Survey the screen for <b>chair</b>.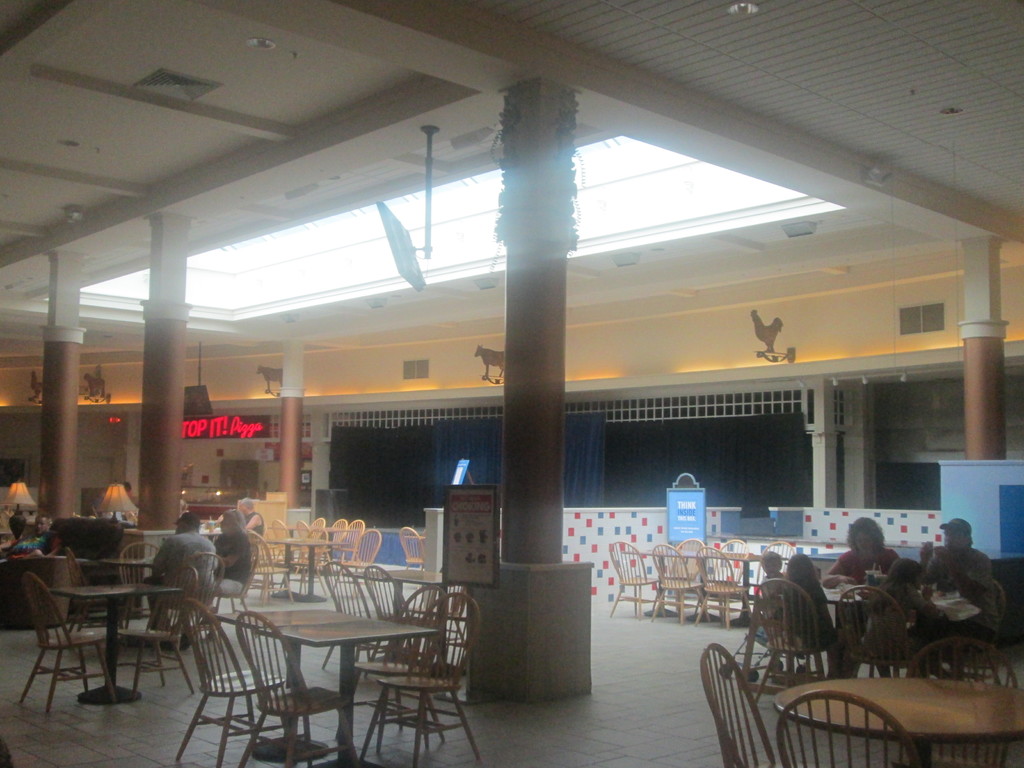
Survey found: rect(351, 583, 447, 753).
